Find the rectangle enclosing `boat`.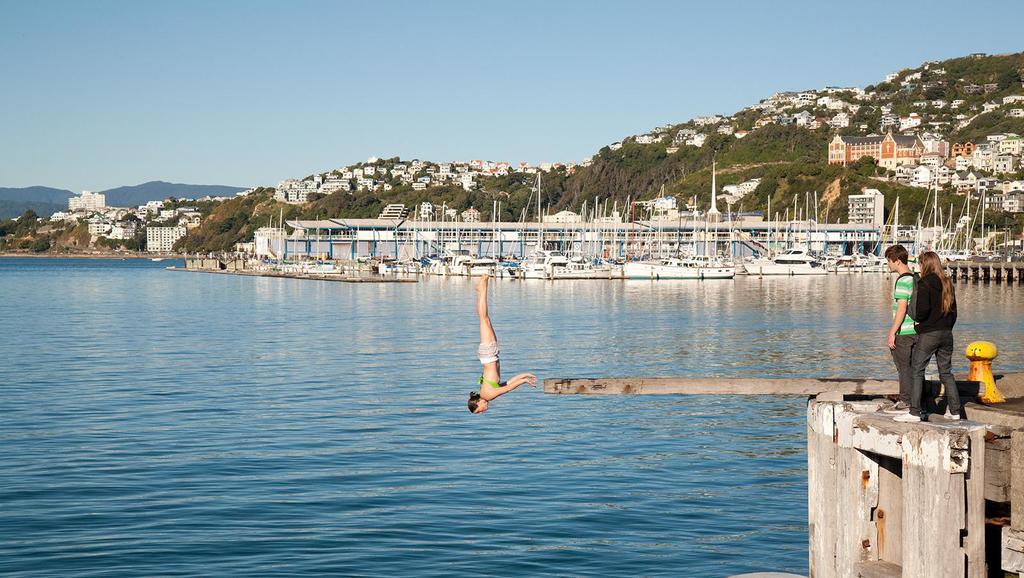
rect(520, 173, 566, 287).
